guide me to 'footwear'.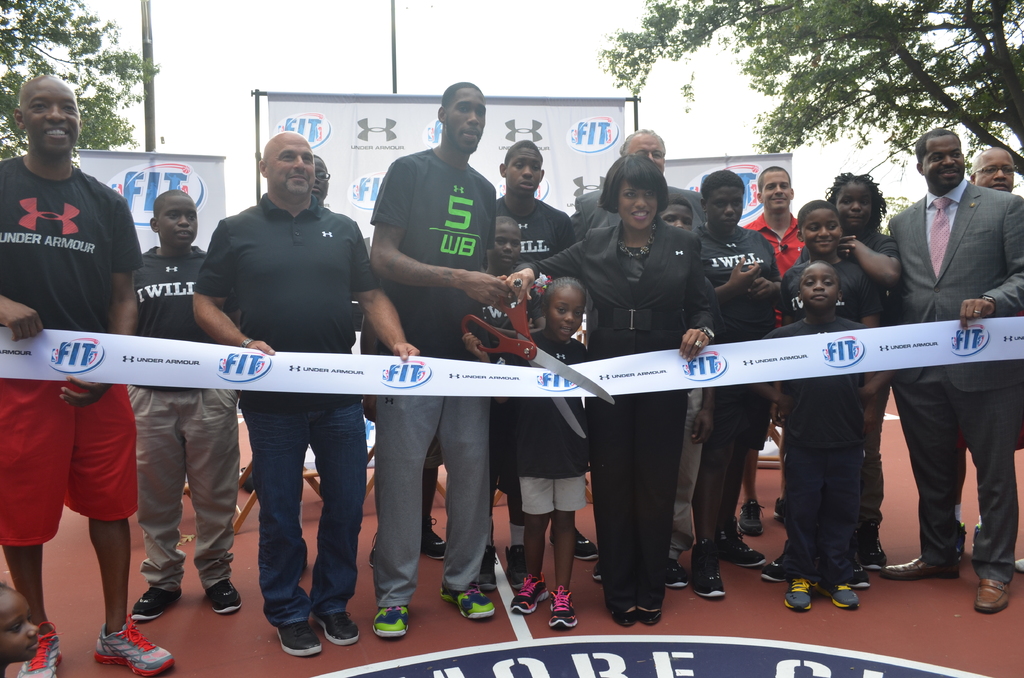
Guidance: 591, 558, 603, 581.
